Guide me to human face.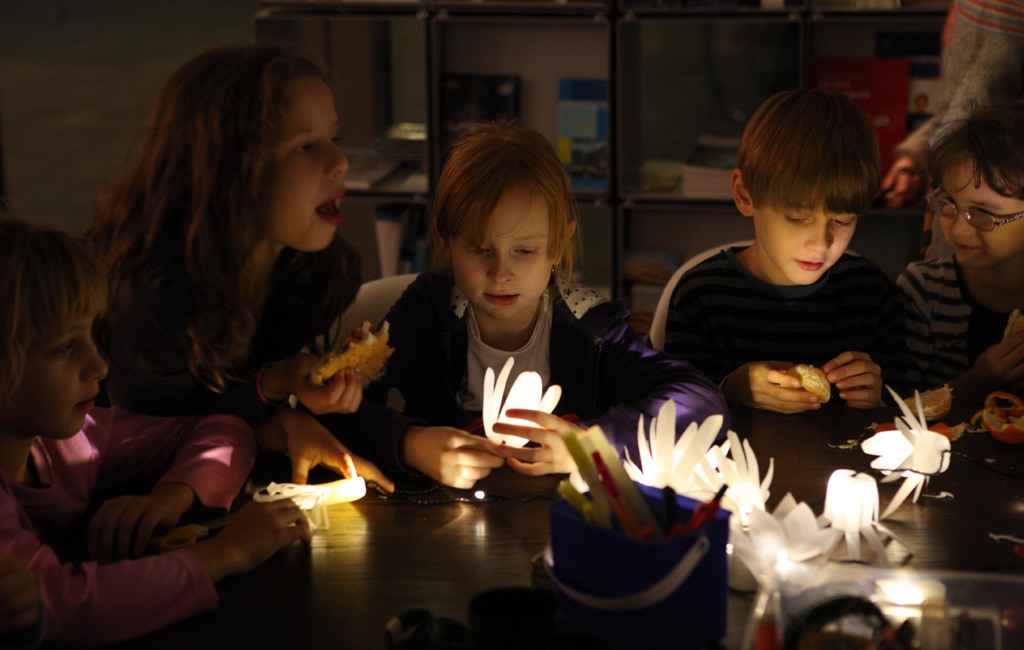
Guidance: select_region(273, 81, 349, 254).
